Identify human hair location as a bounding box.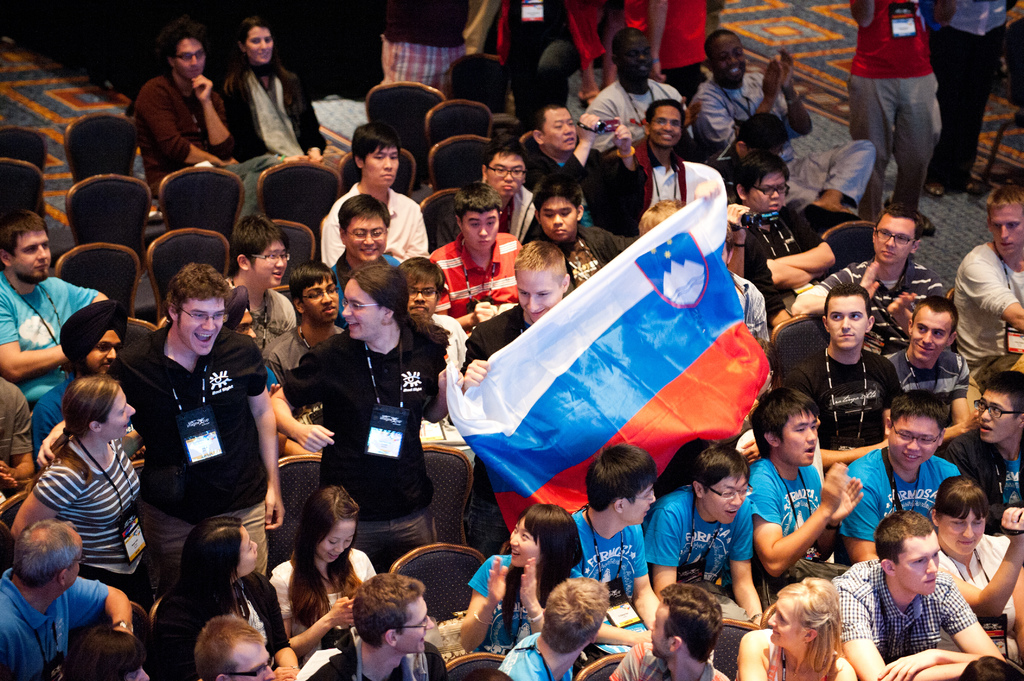
[889, 385, 950, 440].
